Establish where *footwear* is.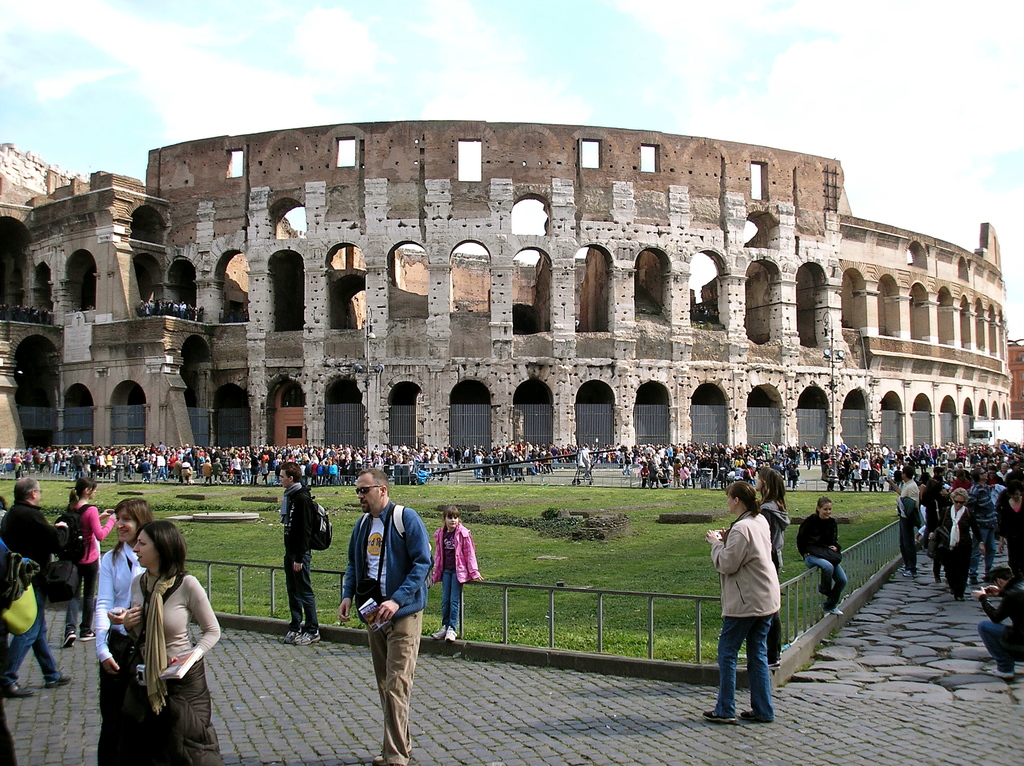
Established at (x1=906, y1=569, x2=916, y2=576).
